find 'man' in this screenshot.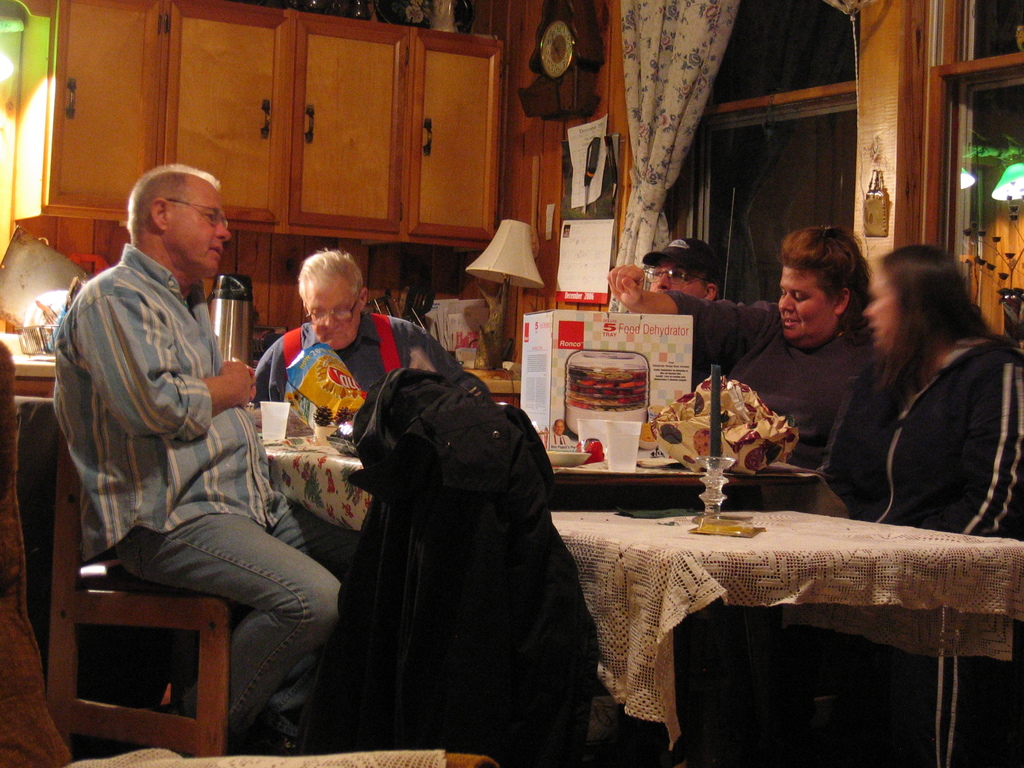
The bounding box for 'man' is BBox(627, 229, 726, 325).
